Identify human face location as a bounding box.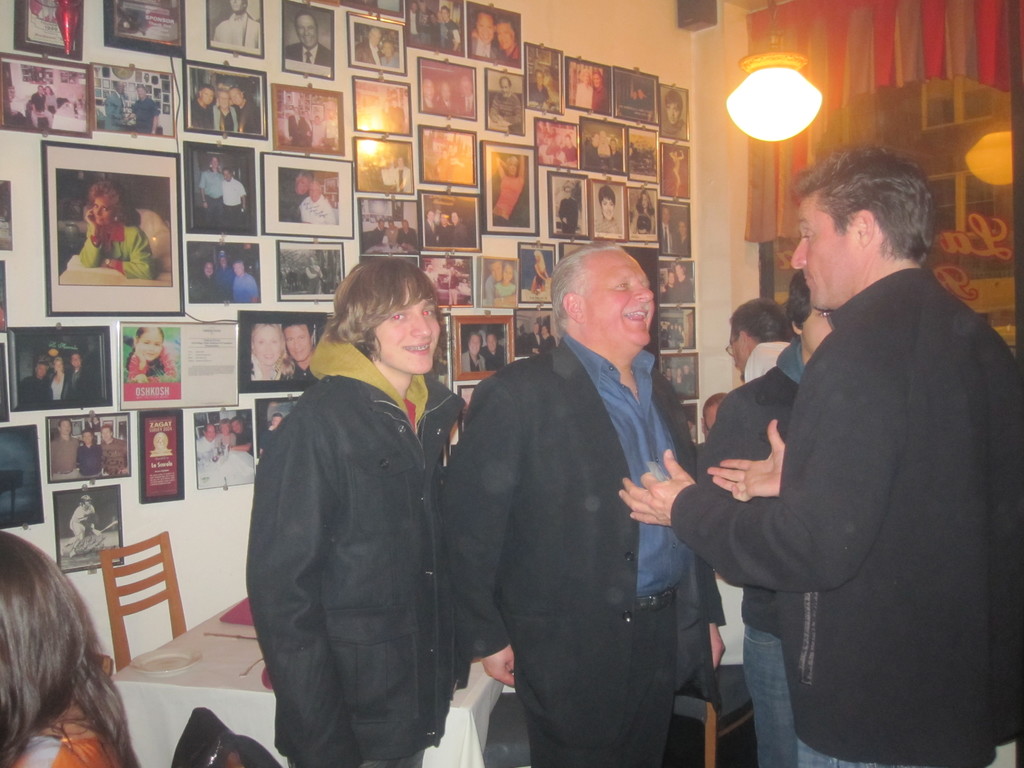
box=[641, 197, 648, 207].
